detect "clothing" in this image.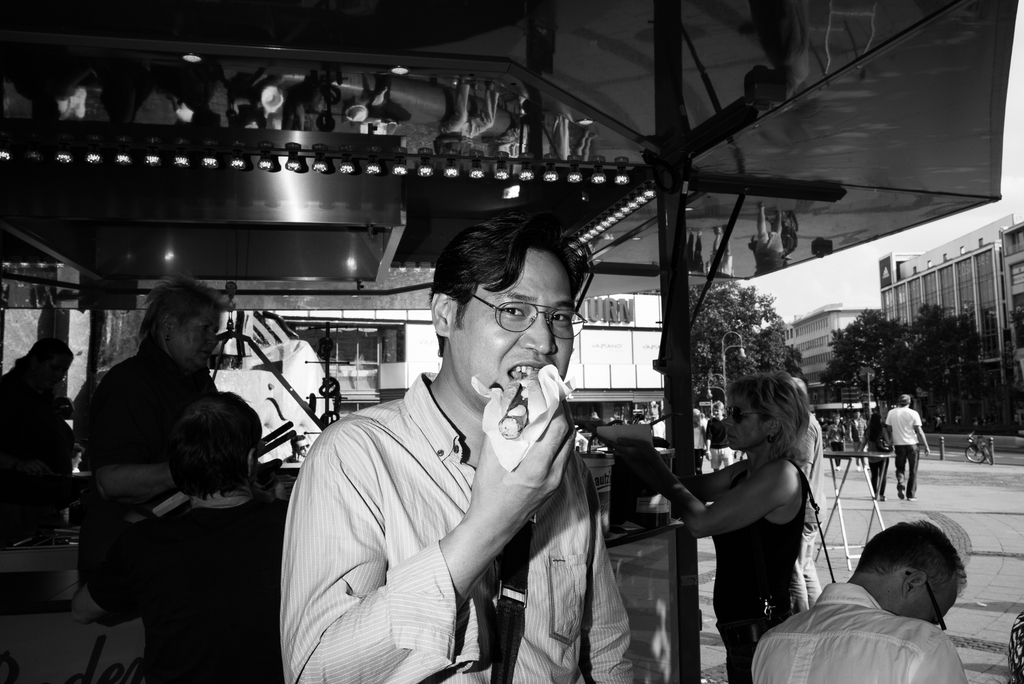
Detection: [824,415,845,466].
